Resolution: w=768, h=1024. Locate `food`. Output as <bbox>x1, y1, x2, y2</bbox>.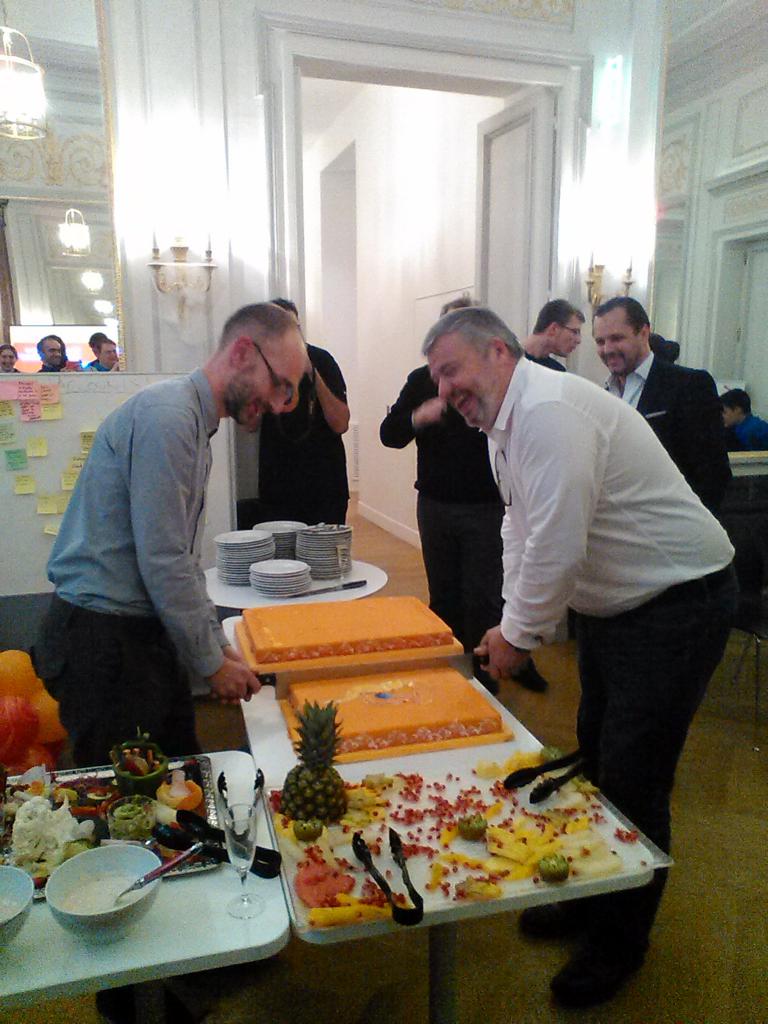
<bbox>156, 764, 205, 811</bbox>.
